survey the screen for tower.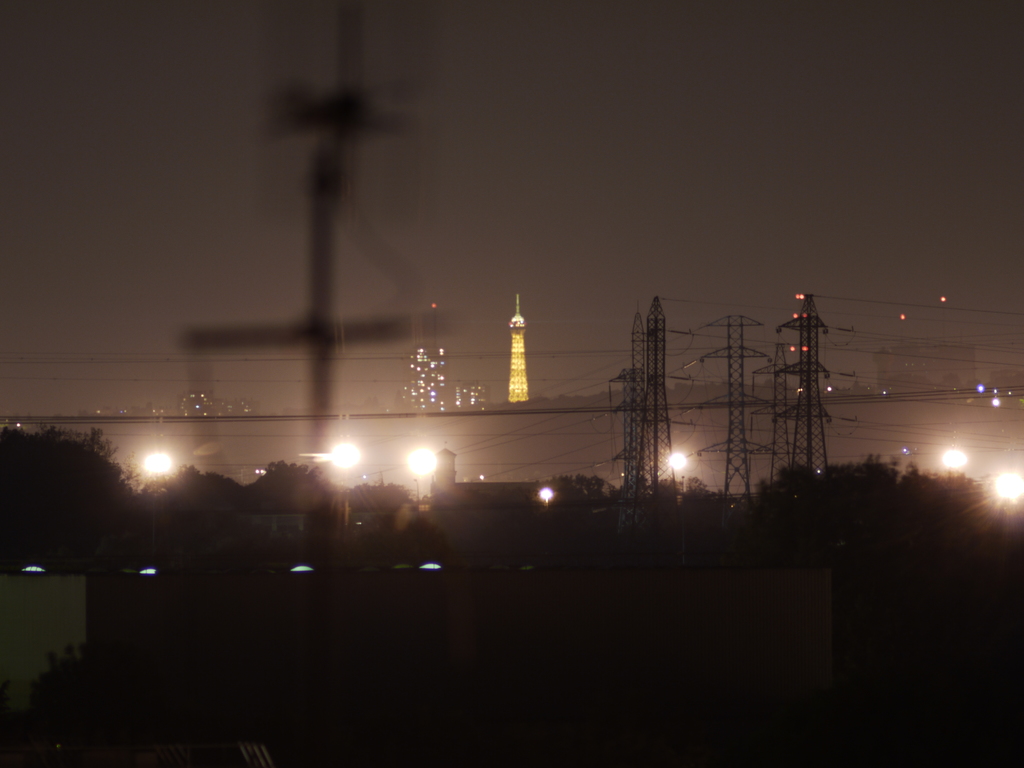
Survey found: x1=775 y1=292 x2=836 y2=490.
